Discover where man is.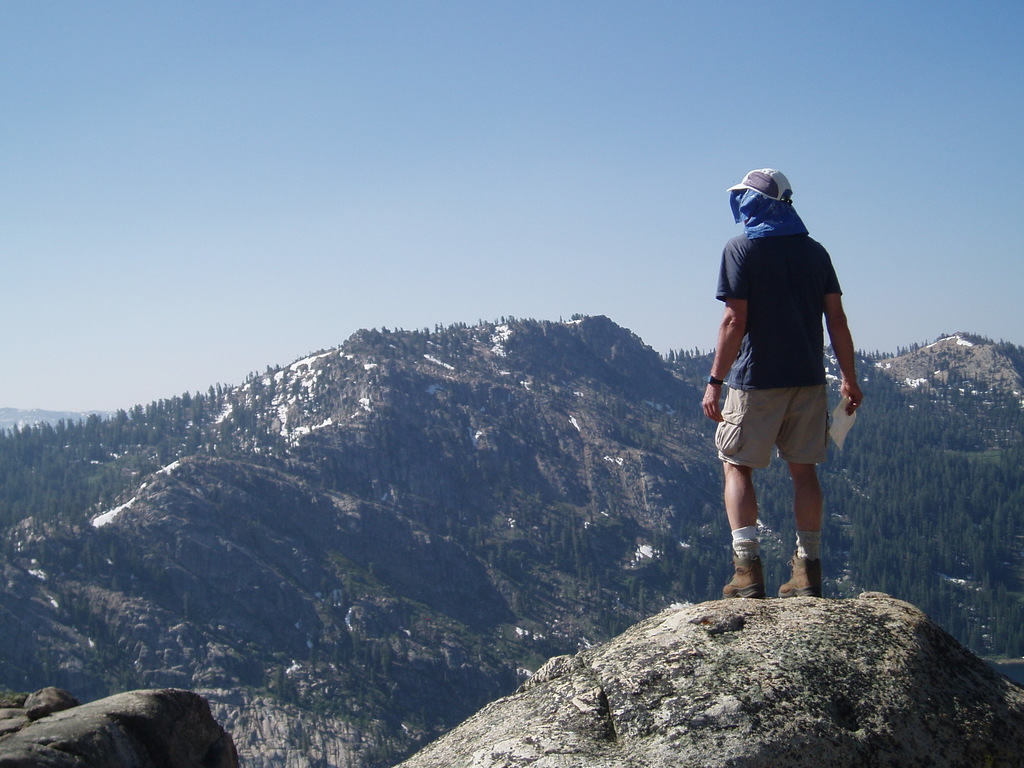
Discovered at 701, 156, 864, 614.
